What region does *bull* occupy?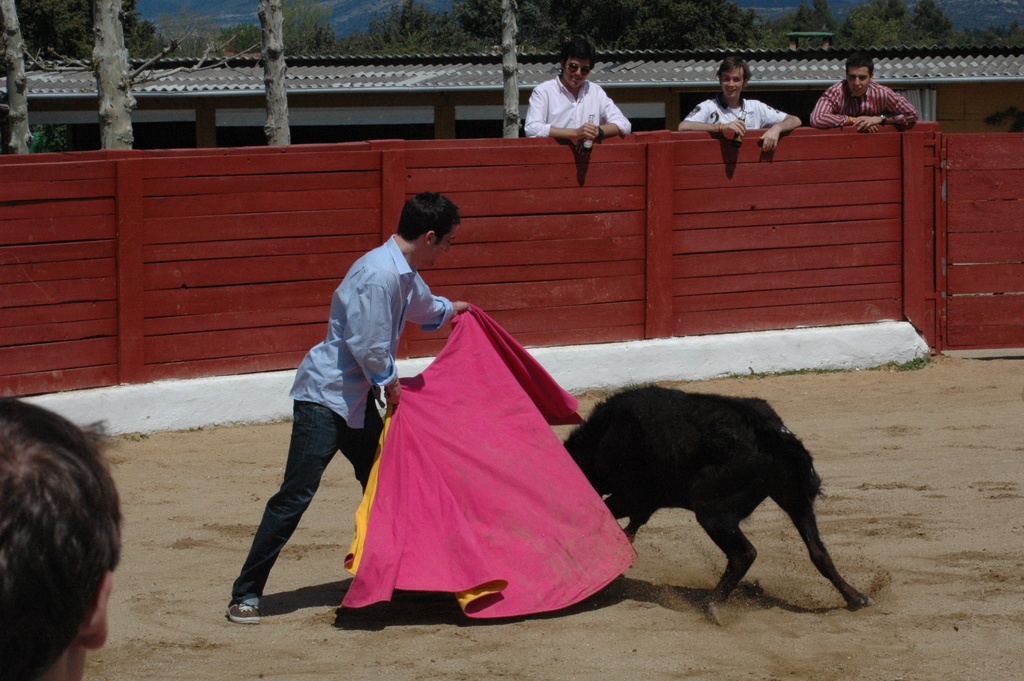
(x1=560, y1=376, x2=875, y2=611).
